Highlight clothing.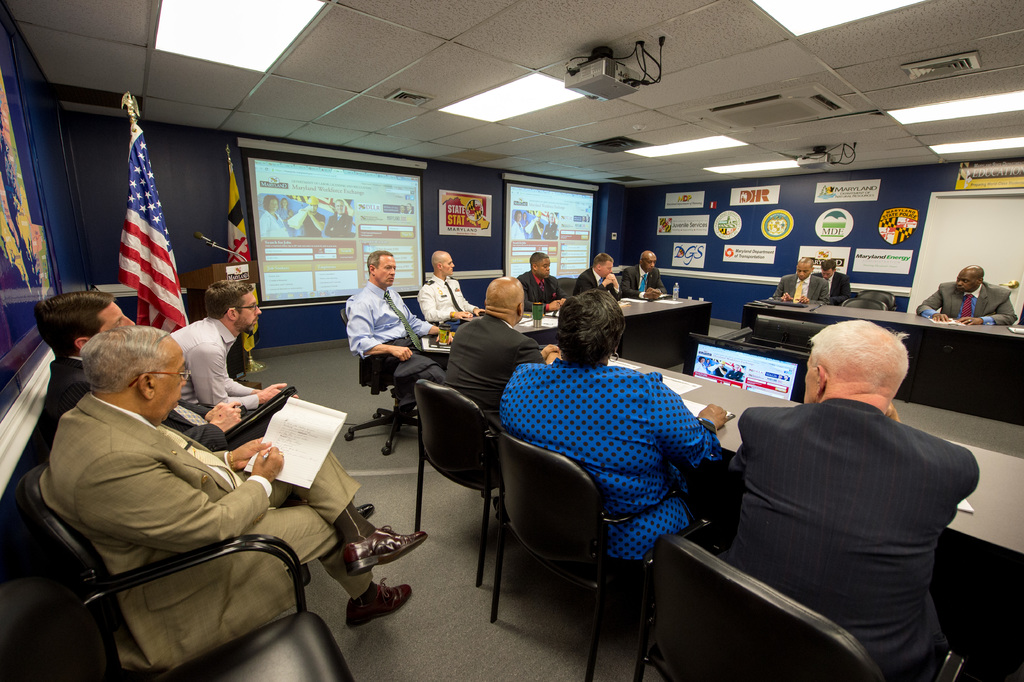
Highlighted region: (569,265,624,301).
